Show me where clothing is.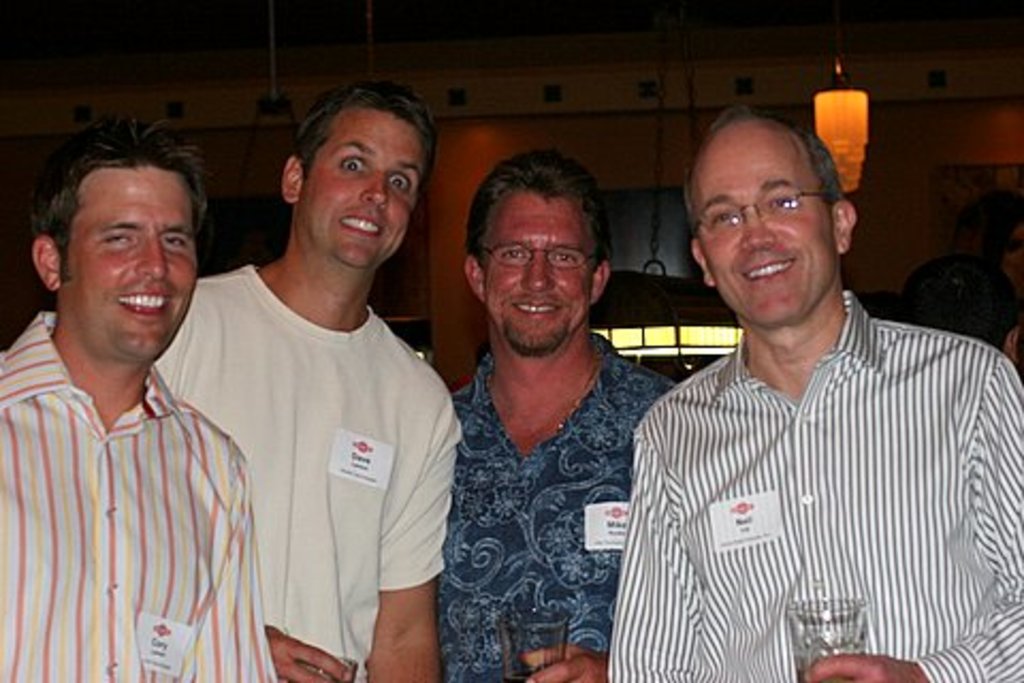
clothing is at (x1=0, y1=309, x2=277, y2=681).
